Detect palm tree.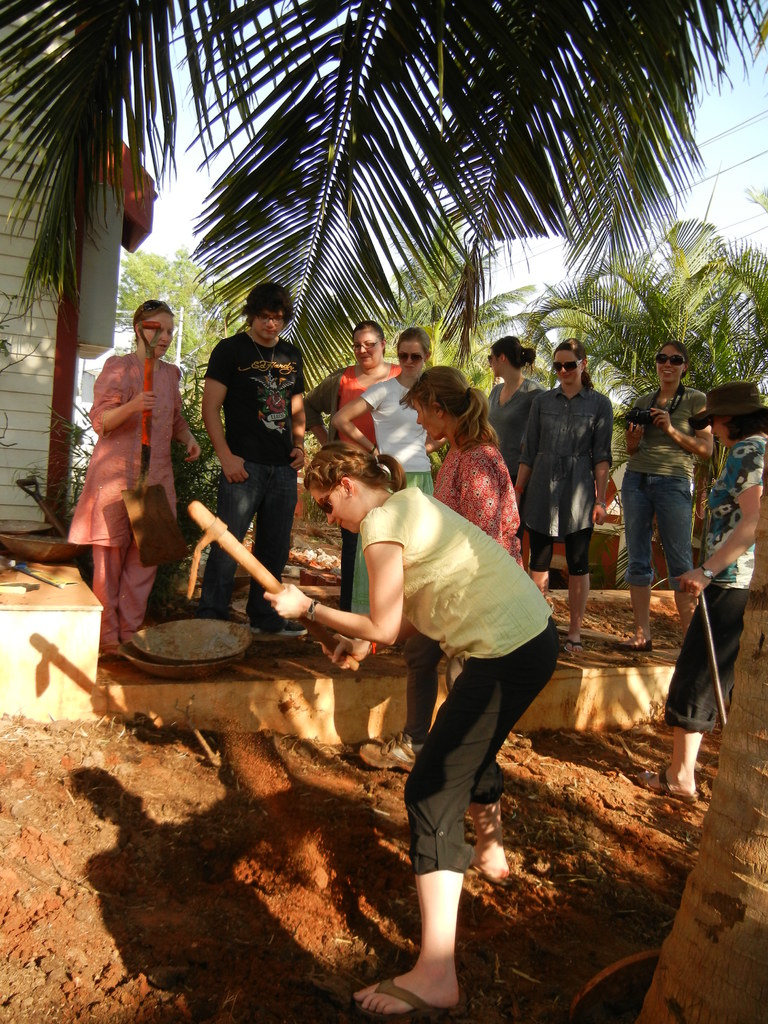
Detected at locate(527, 211, 767, 525).
